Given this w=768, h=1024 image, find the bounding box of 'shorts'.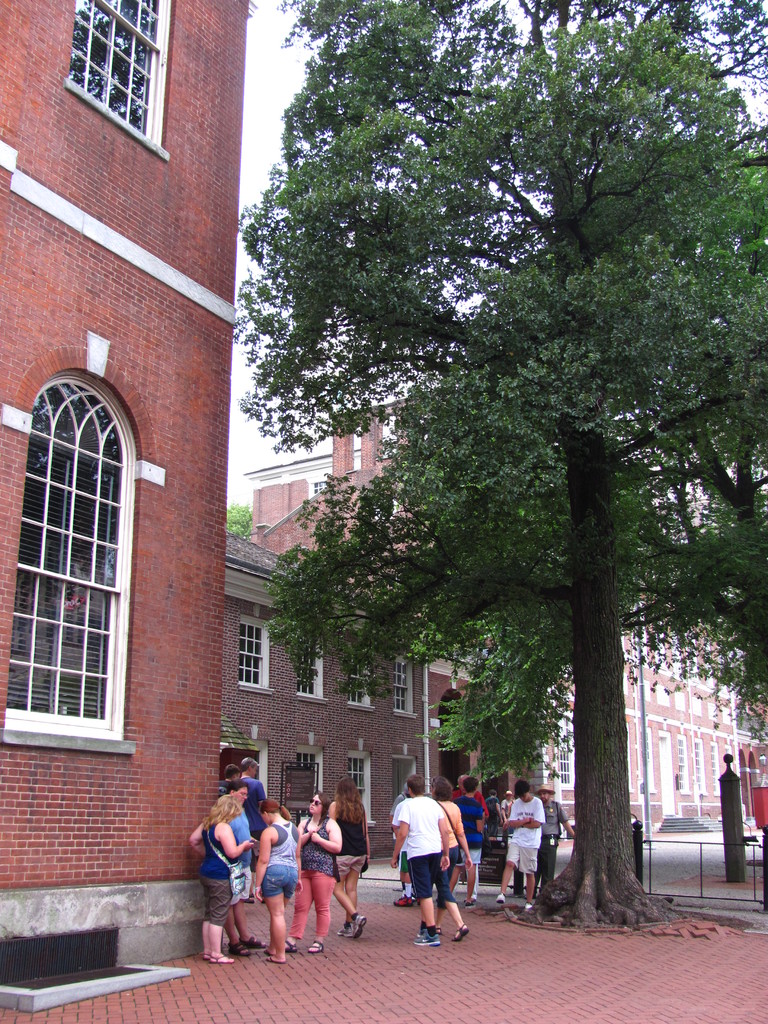
509:842:534:872.
